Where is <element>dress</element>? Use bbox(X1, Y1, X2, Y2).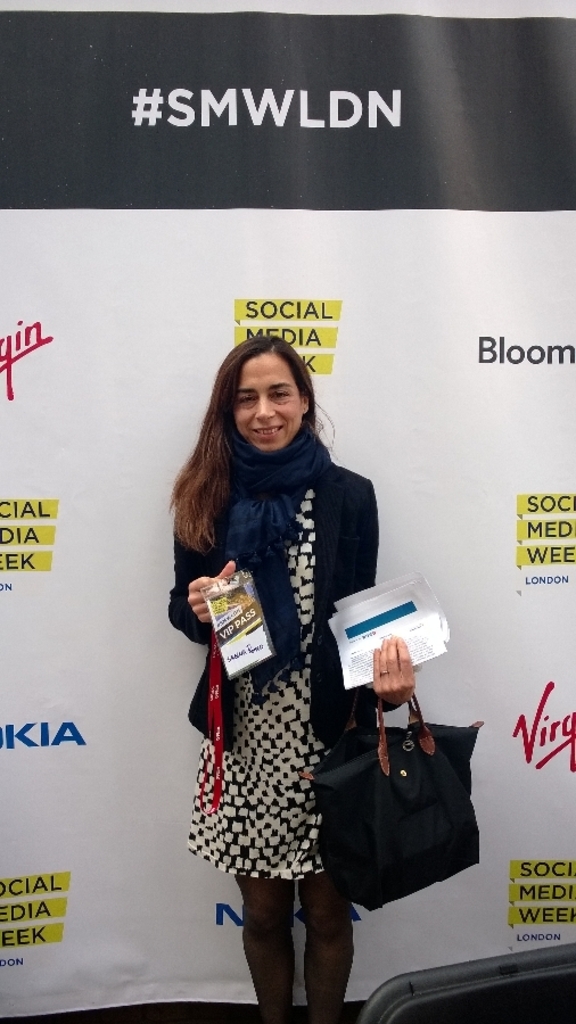
bbox(184, 486, 321, 882).
